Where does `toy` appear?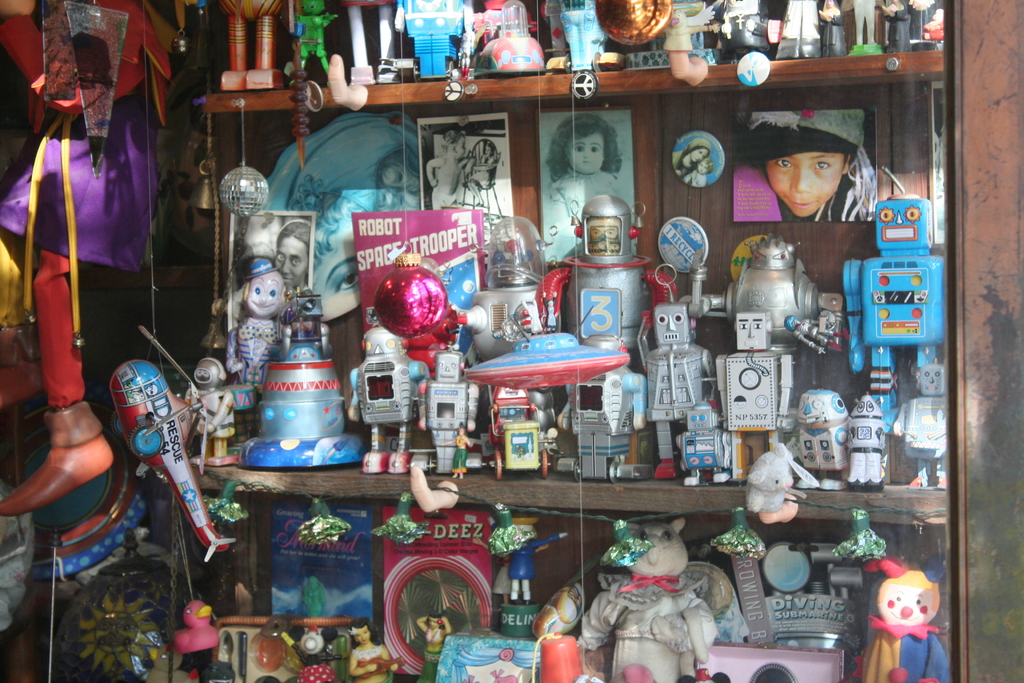
Appears at bbox=[848, 390, 899, 486].
